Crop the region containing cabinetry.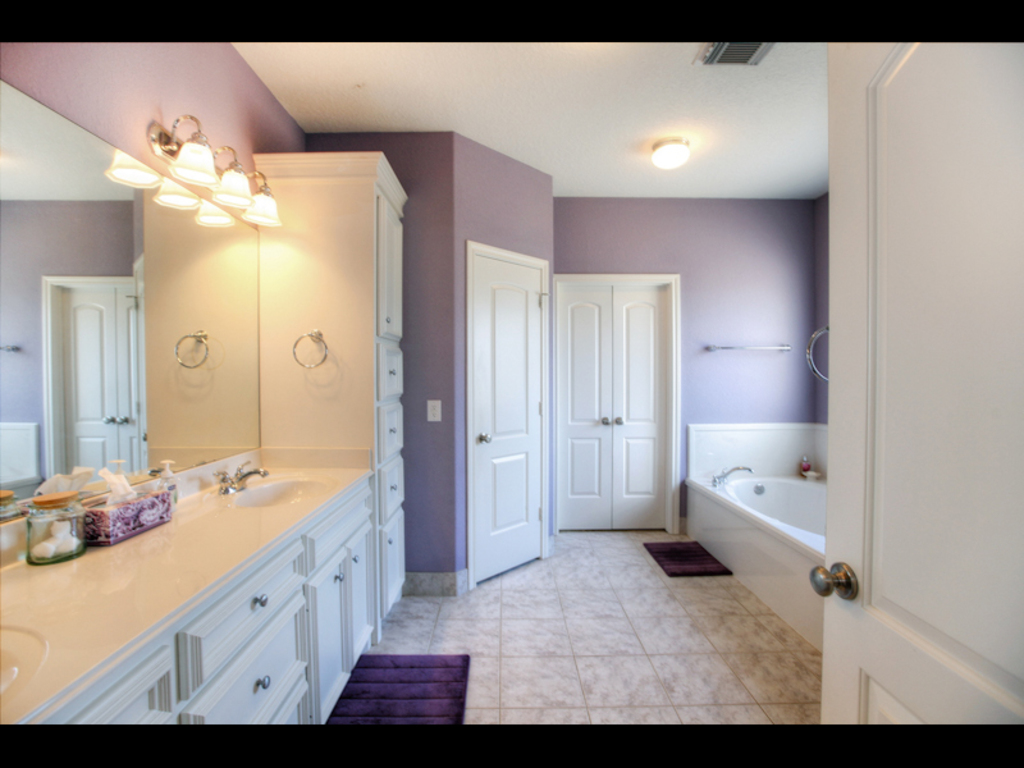
Crop region: 68, 643, 183, 723.
